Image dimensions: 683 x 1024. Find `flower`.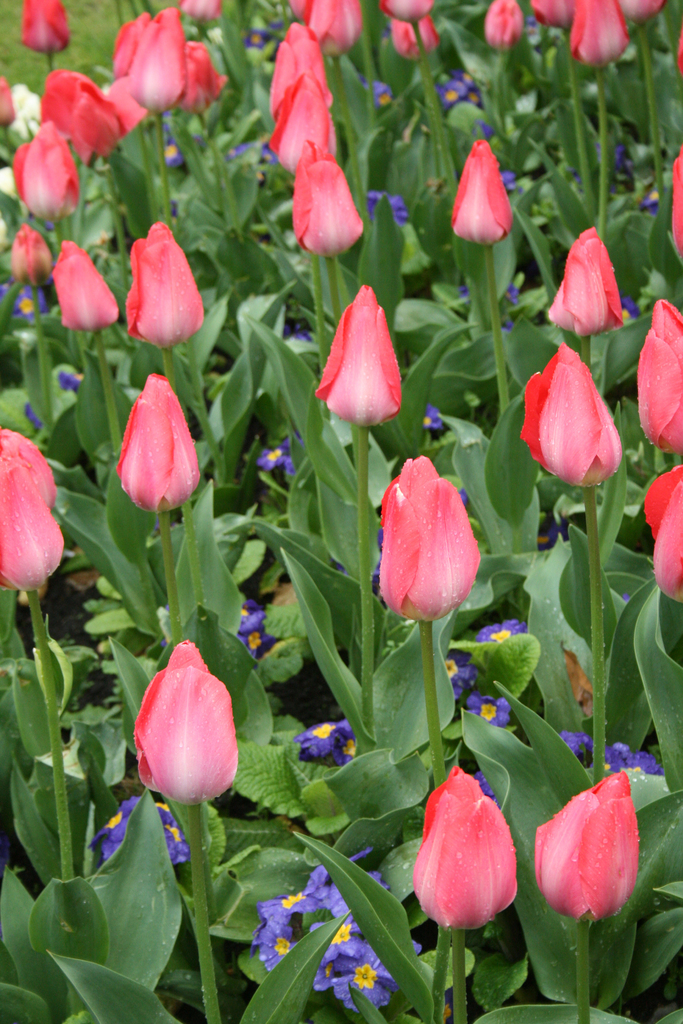
413,765,520,931.
